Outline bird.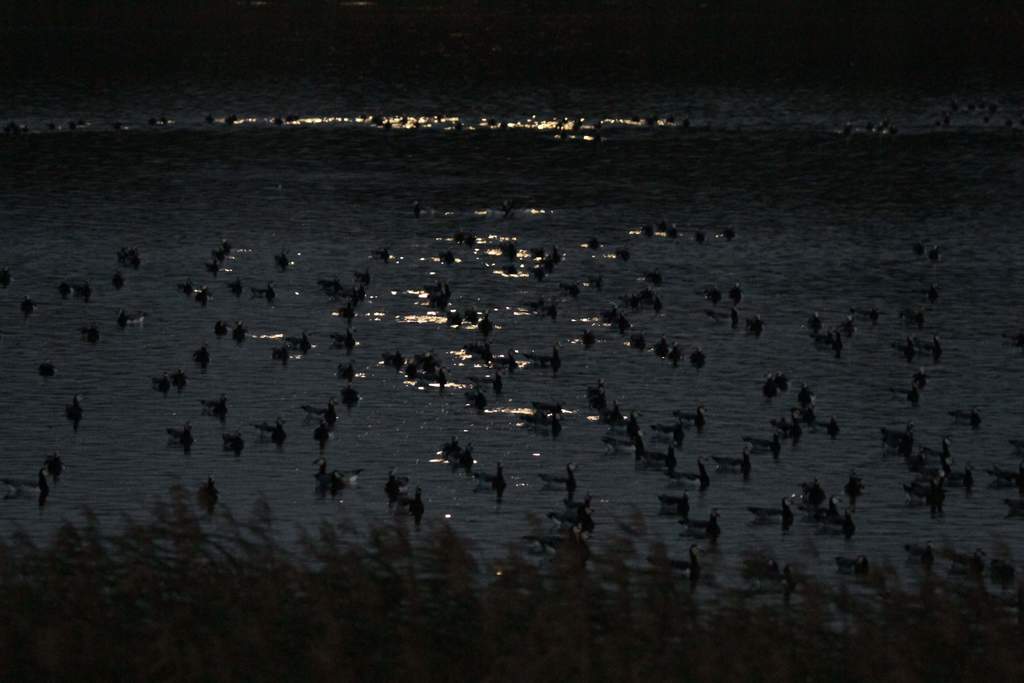
Outline: pyautogui.locateOnScreen(729, 285, 740, 298).
